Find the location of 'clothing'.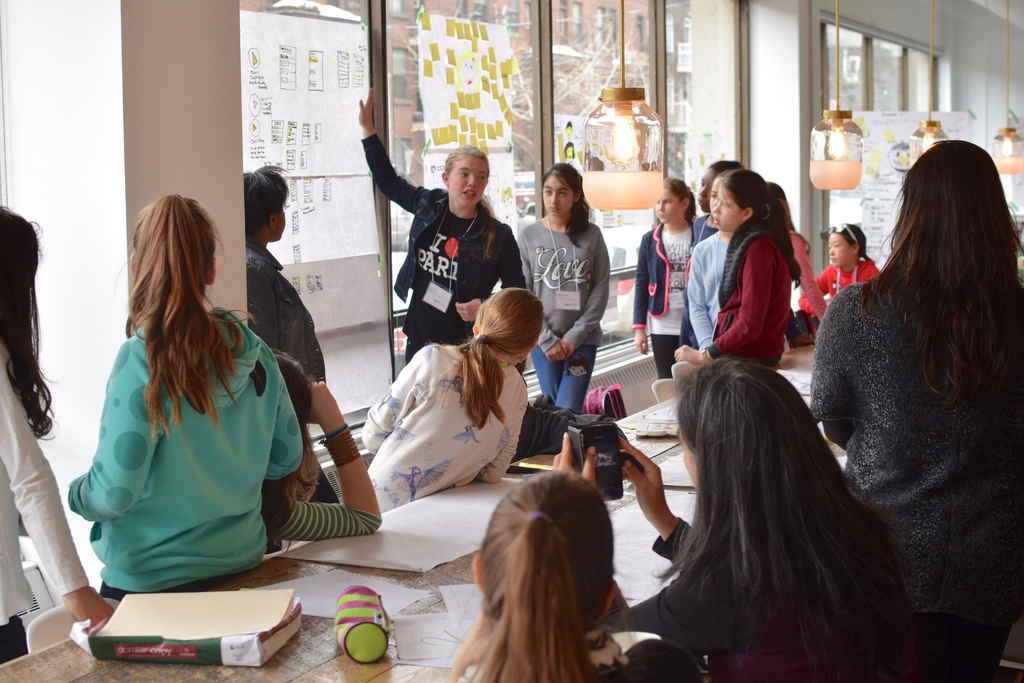
Location: <bbox>809, 278, 1023, 682</bbox>.
